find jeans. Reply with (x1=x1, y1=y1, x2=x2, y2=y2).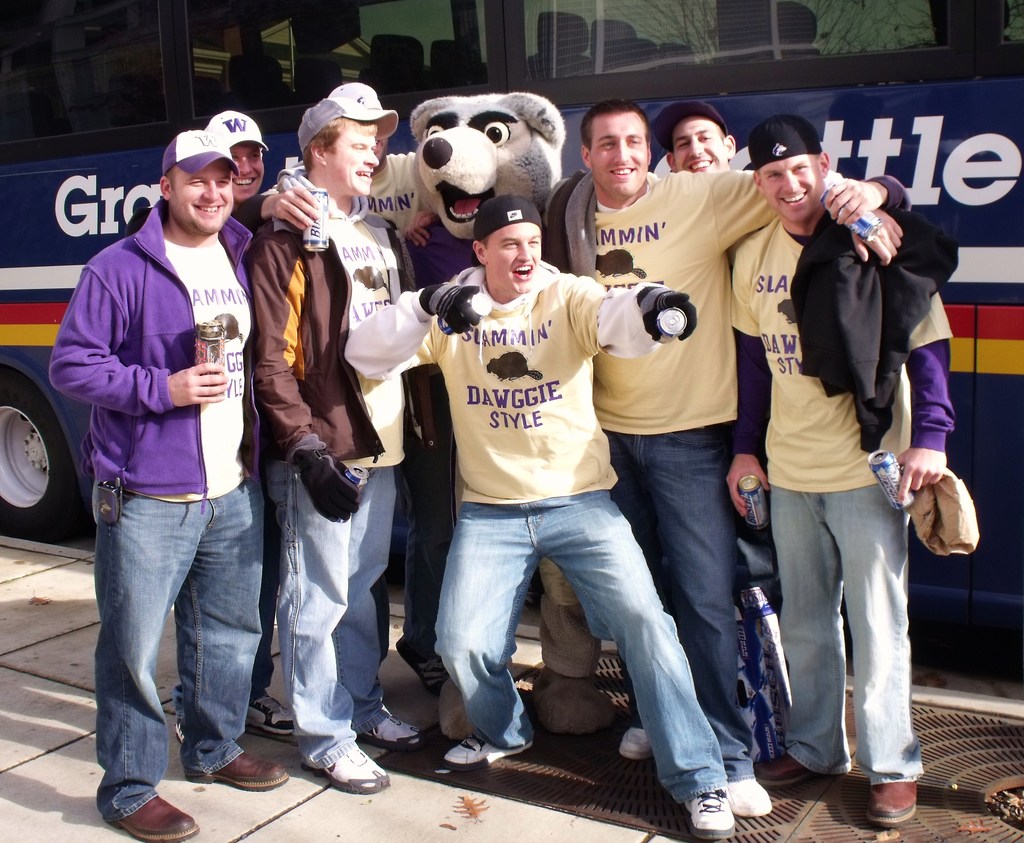
(x1=273, y1=461, x2=410, y2=774).
